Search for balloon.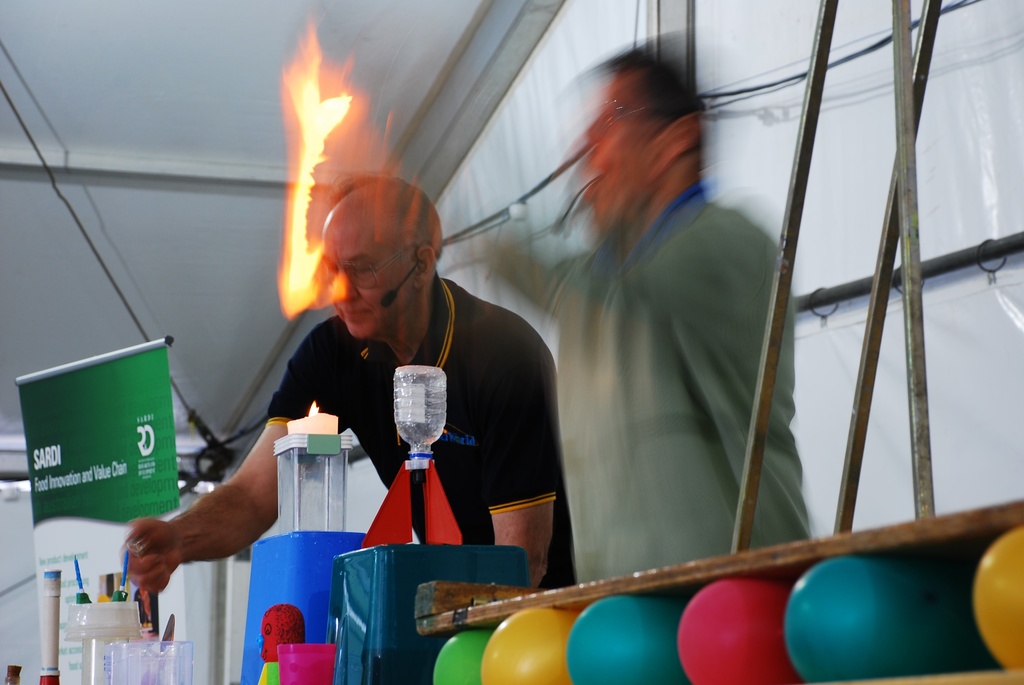
Found at {"left": 433, "top": 626, "right": 495, "bottom": 684}.
